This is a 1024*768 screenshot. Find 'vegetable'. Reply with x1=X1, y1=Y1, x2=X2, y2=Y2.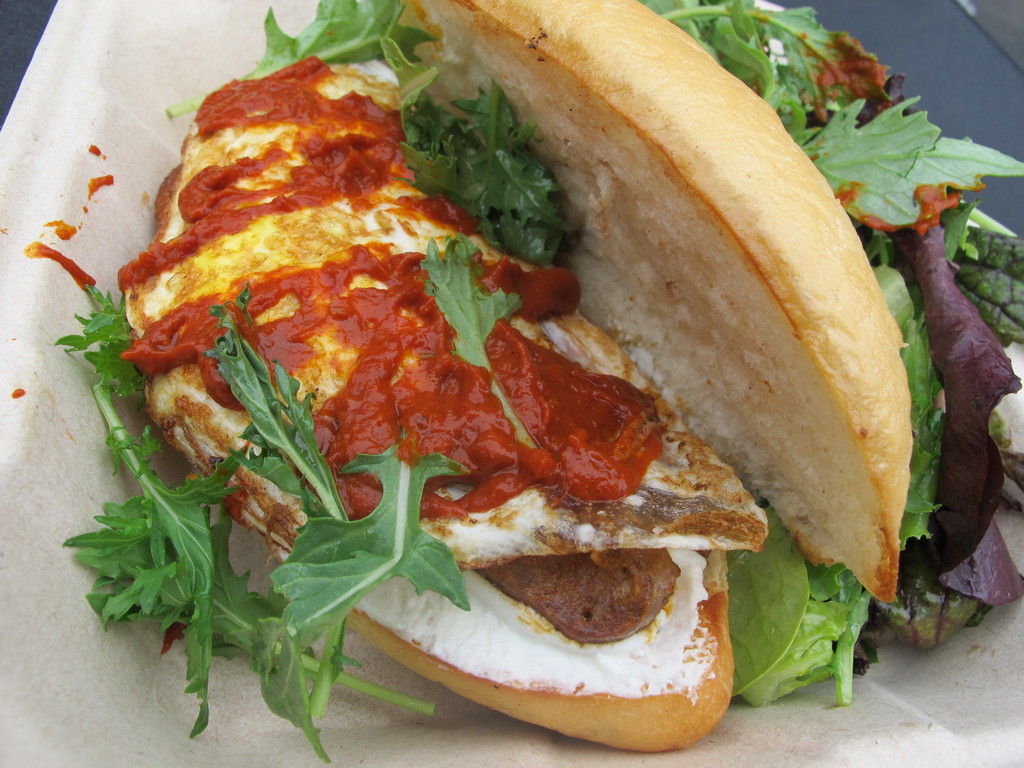
x1=648, y1=0, x2=1023, y2=705.
